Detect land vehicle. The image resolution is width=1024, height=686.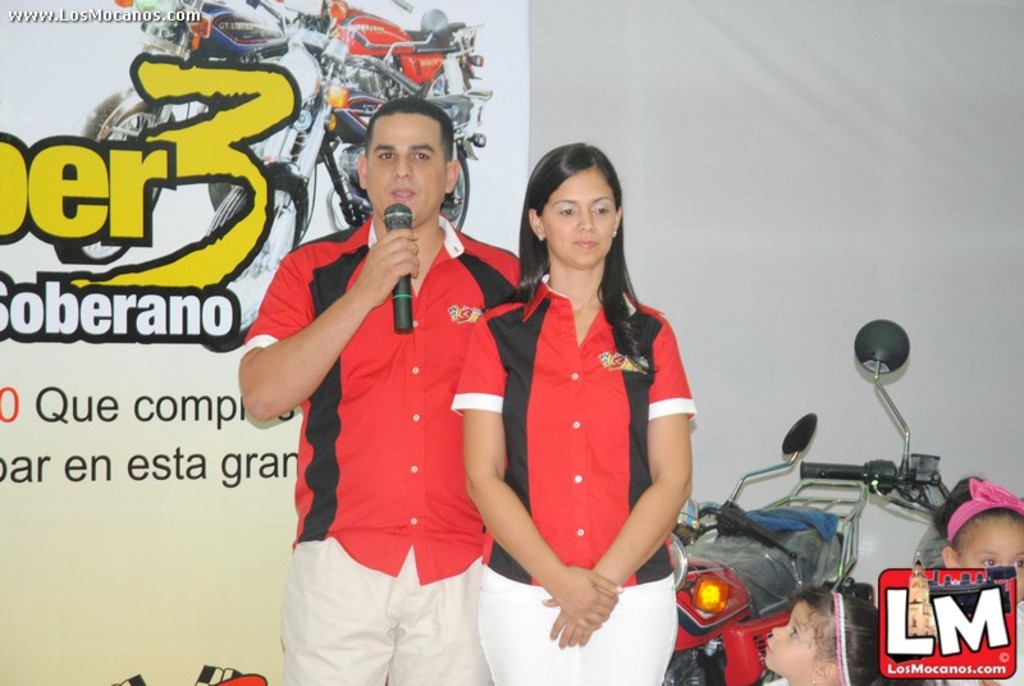
(x1=671, y1=324, x2=951, y2=685).
